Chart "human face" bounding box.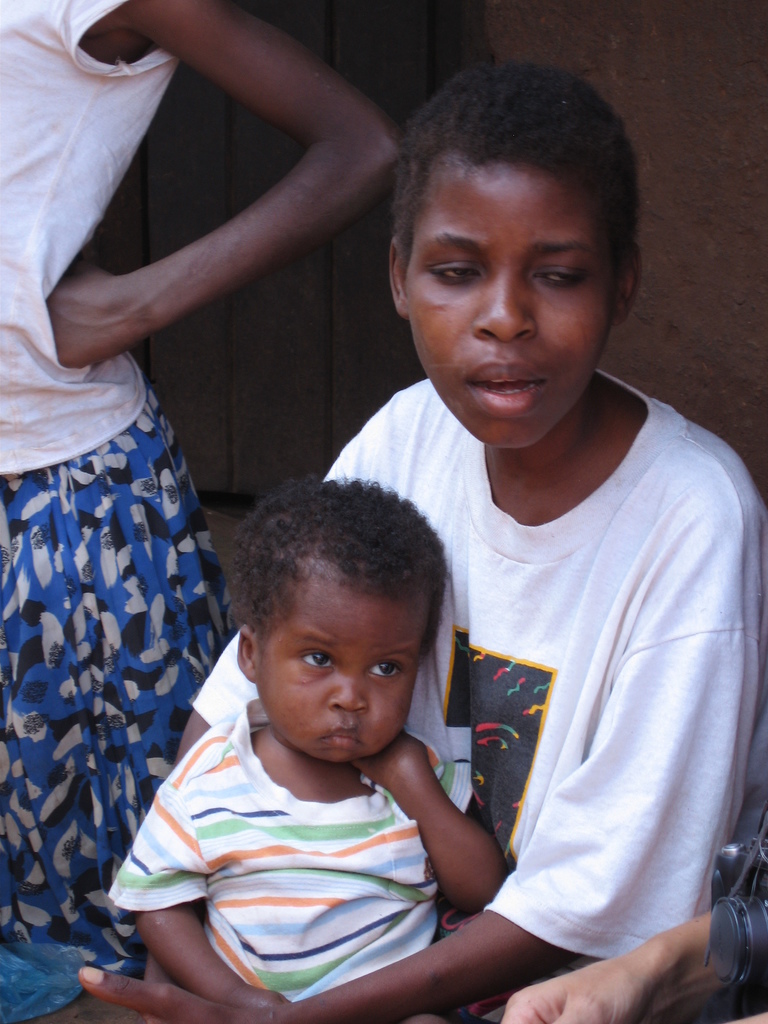
Charted: left=255, top=582, right=422, bottom=771.
